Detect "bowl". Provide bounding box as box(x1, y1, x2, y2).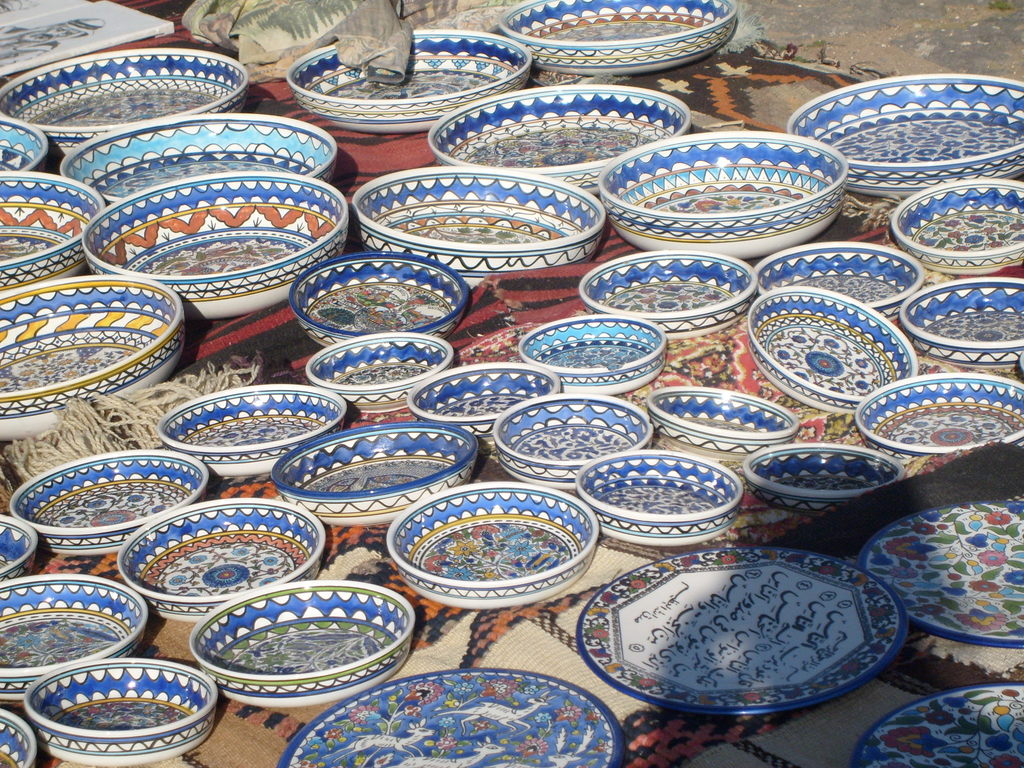
box(382, 478, 604, 614).
